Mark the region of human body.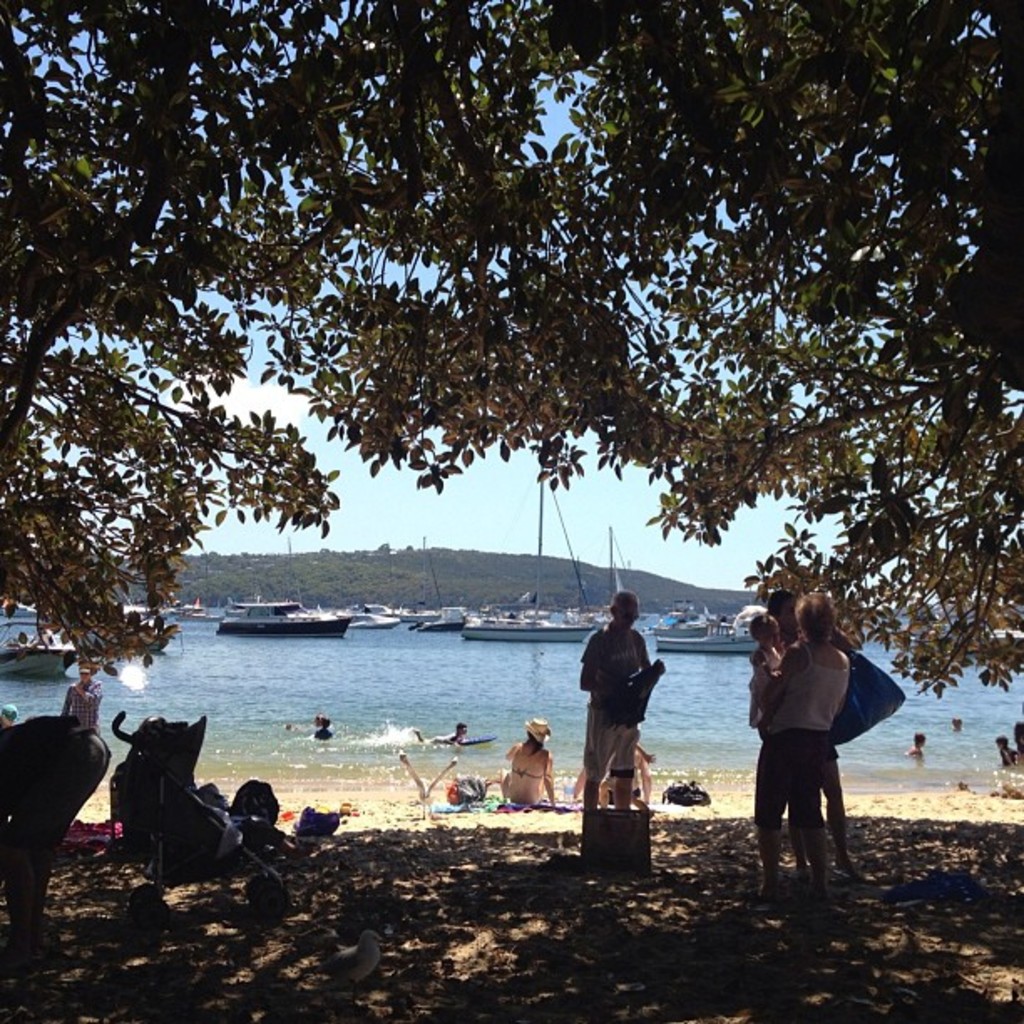
Region: bbox=[753, 614, 788, 721].
